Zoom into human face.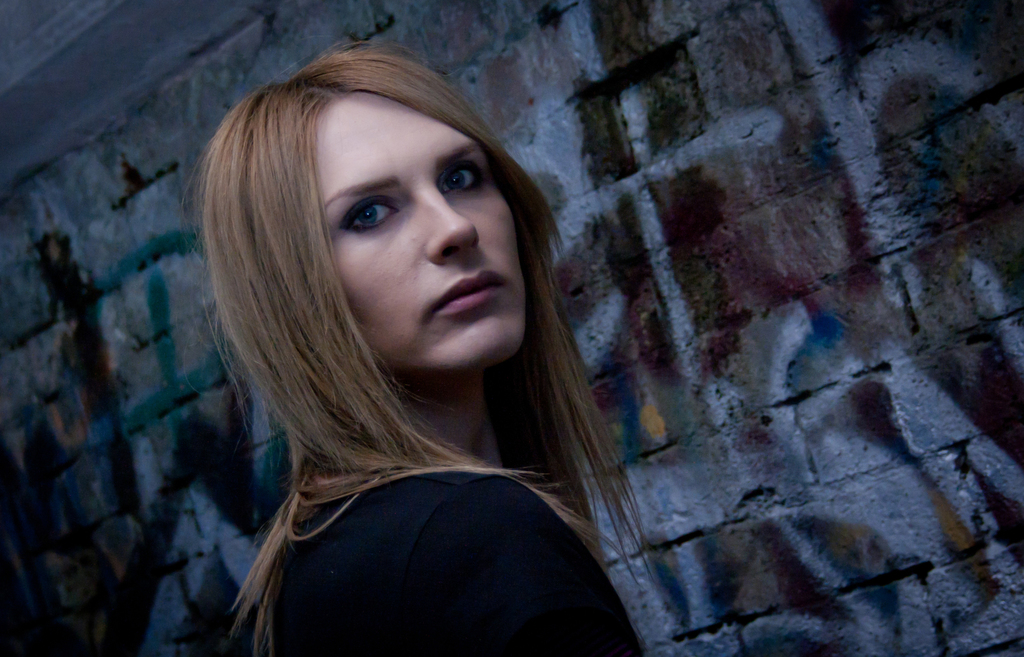
Zoom target: [317,92,518,360].
